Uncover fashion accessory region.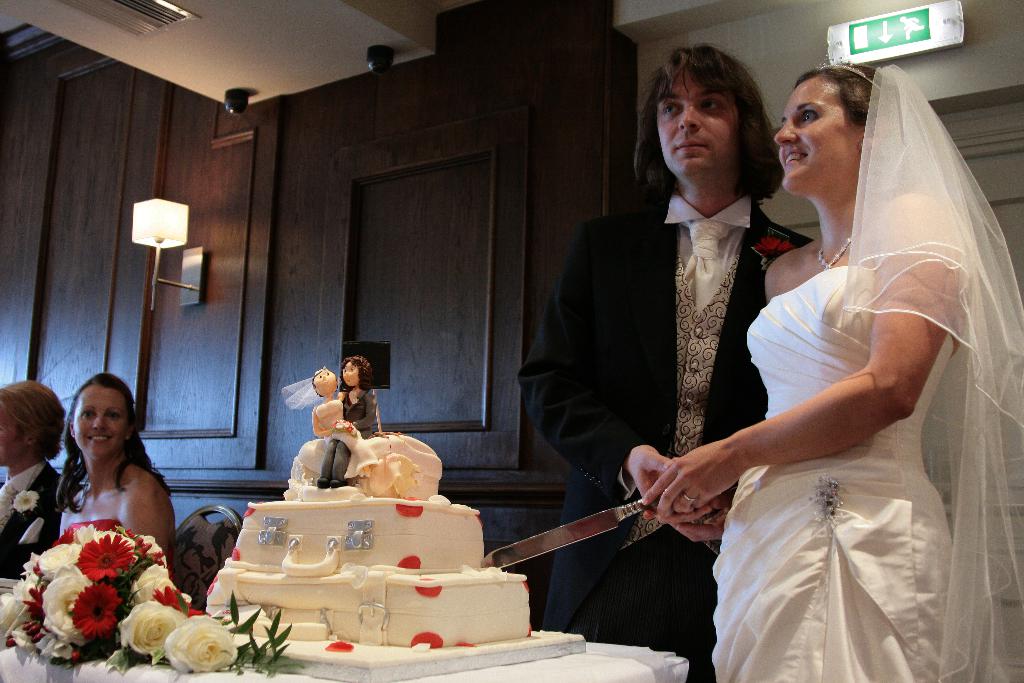
Uncovered: [844,63,1023,682].
